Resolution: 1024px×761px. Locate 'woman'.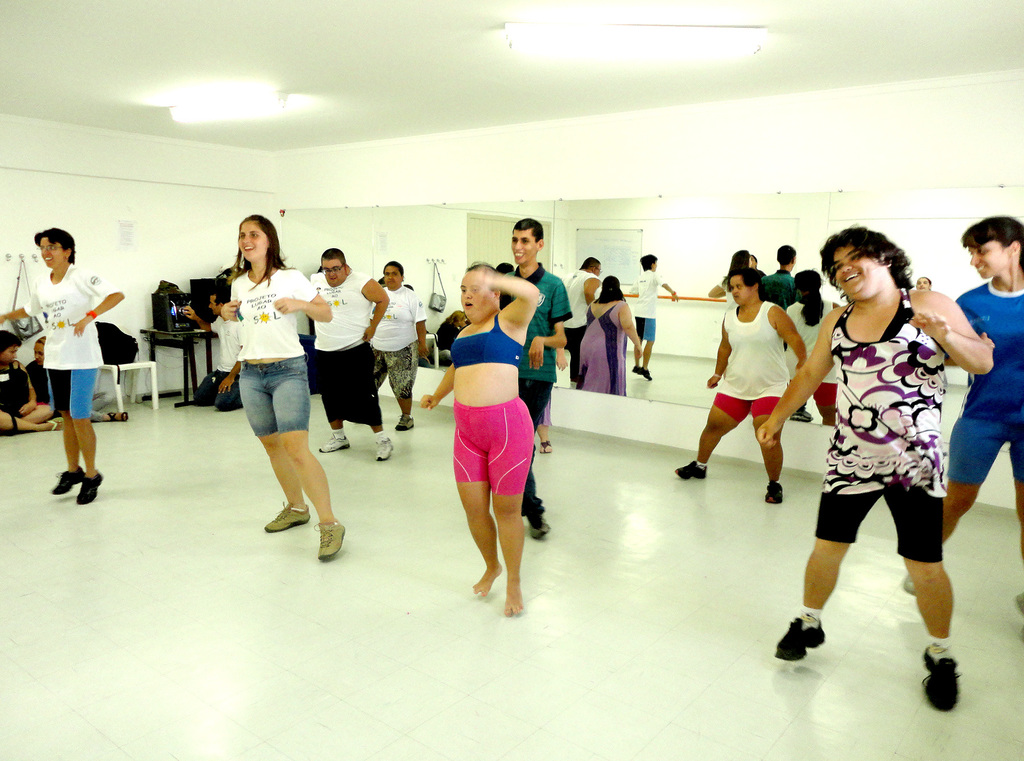
l=786, t=227, r=980, b=668.
